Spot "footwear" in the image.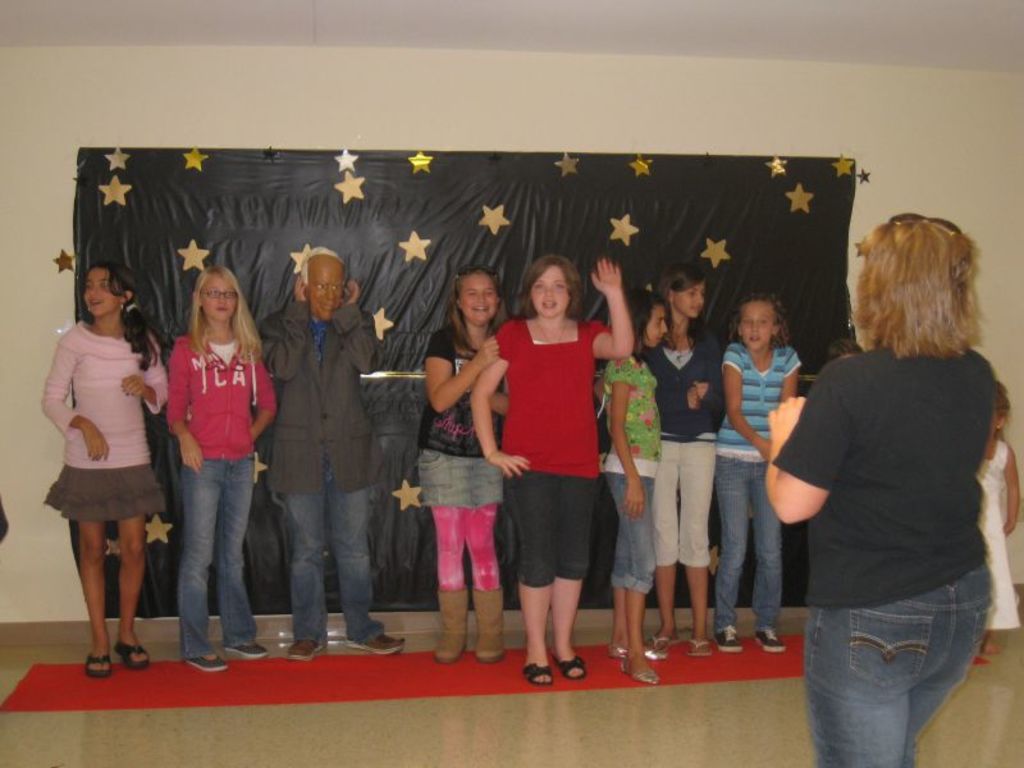
"footwear" found at bbox=(285, 630, 325, 664).
